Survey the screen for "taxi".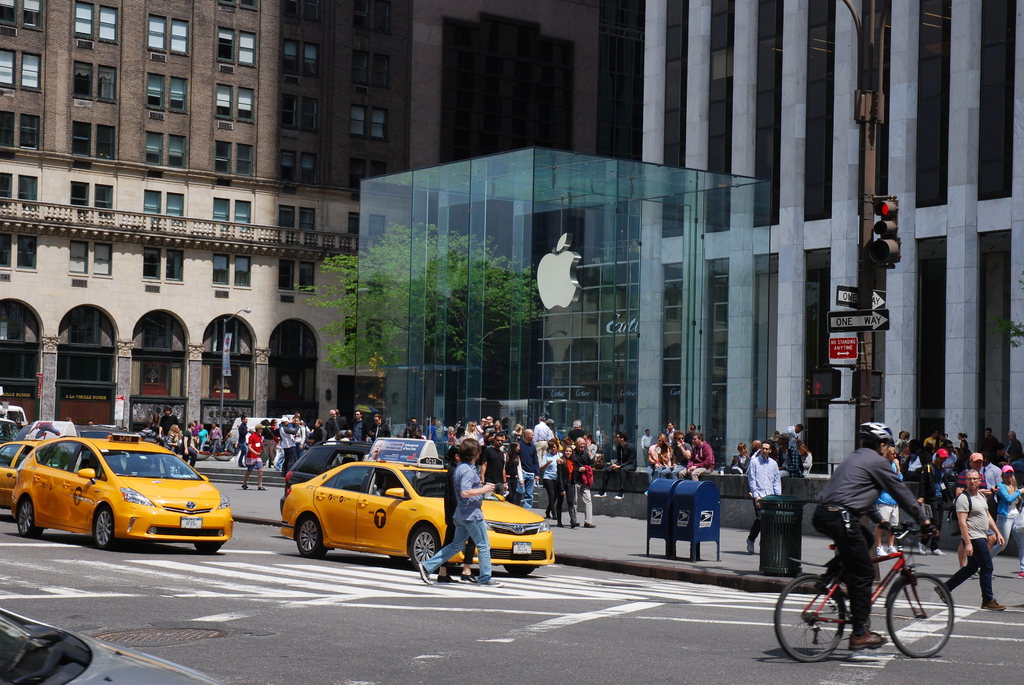
Survey found: x1=0, y1=421, x2=77, y2=503.
